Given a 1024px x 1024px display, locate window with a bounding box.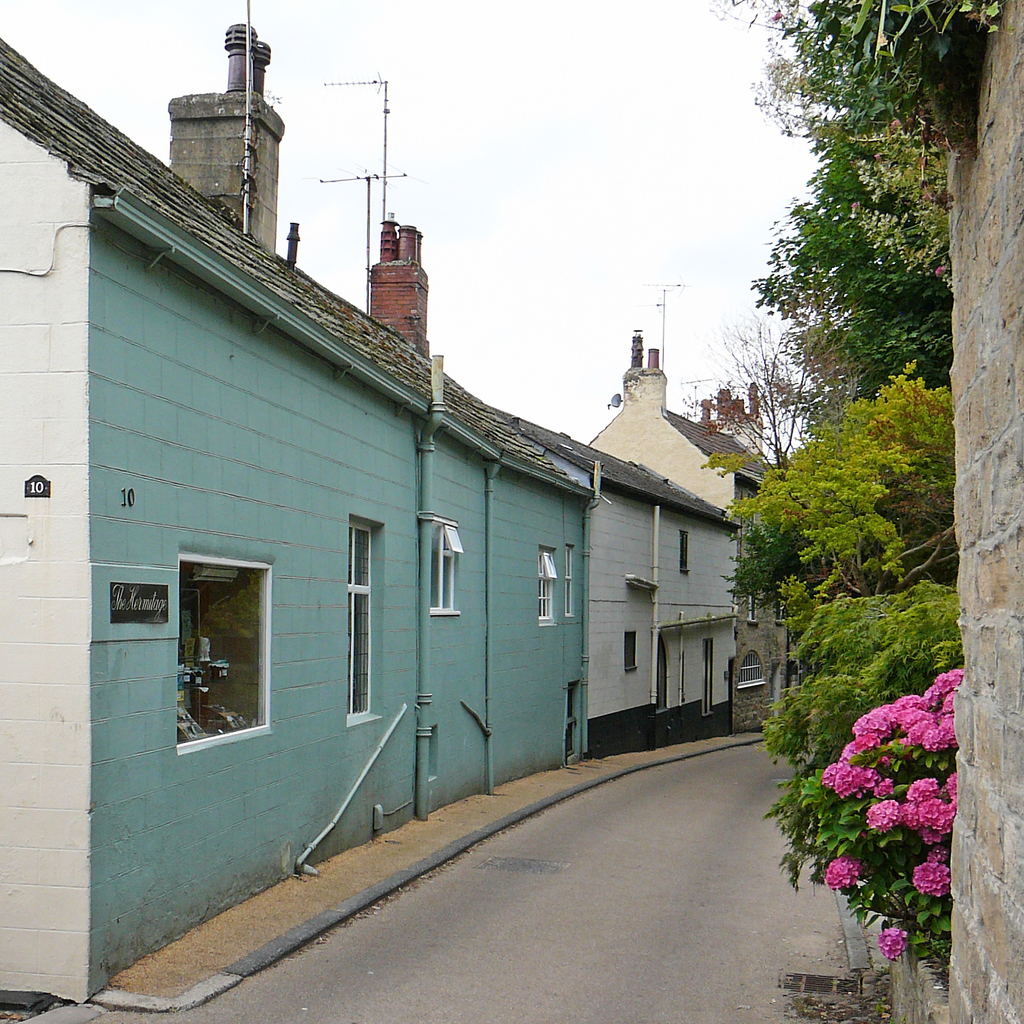
Located: <box>166,524,287,774</box>.
